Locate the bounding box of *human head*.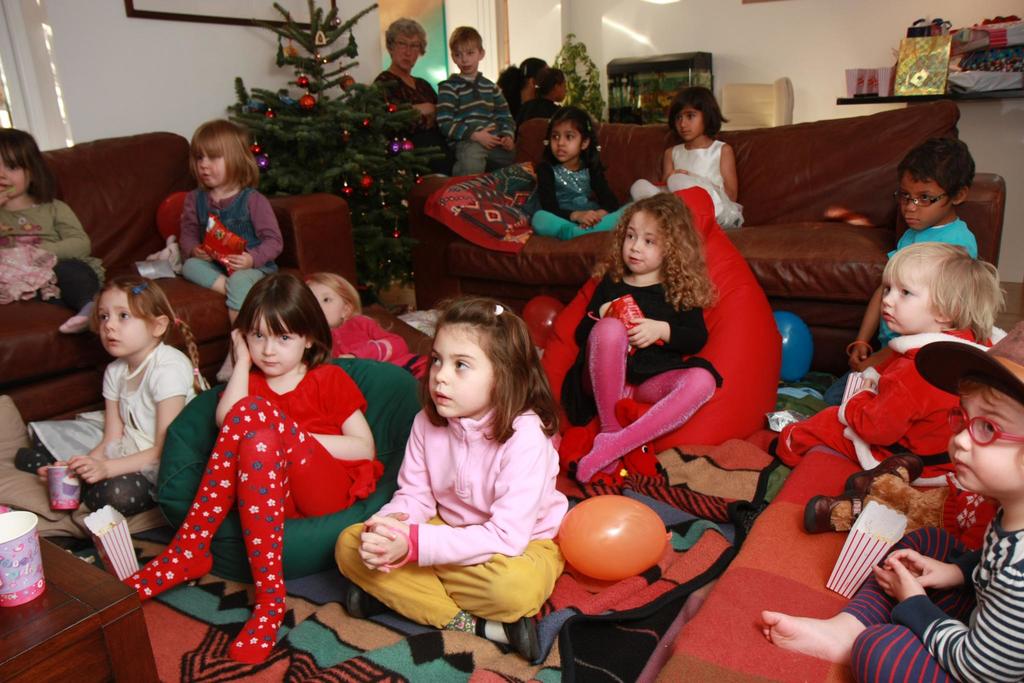
Bounding box: <box>621,193,690,273</box>.
